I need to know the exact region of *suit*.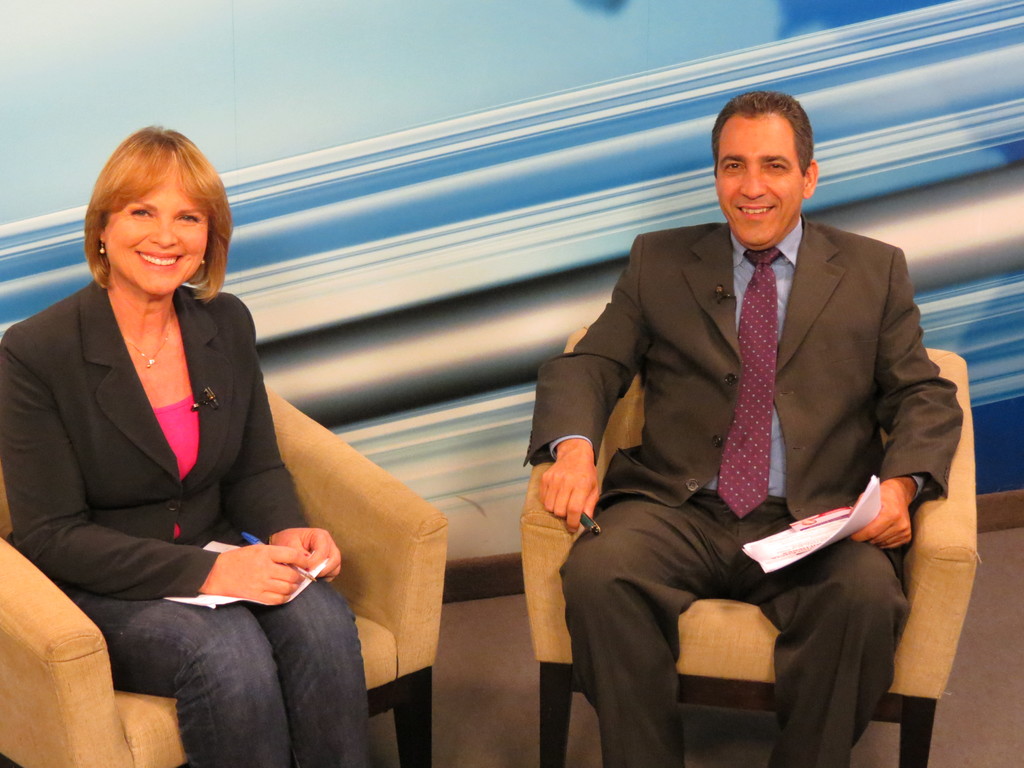
Region: (x1=0, y1=273, x2=314, y2=604).
